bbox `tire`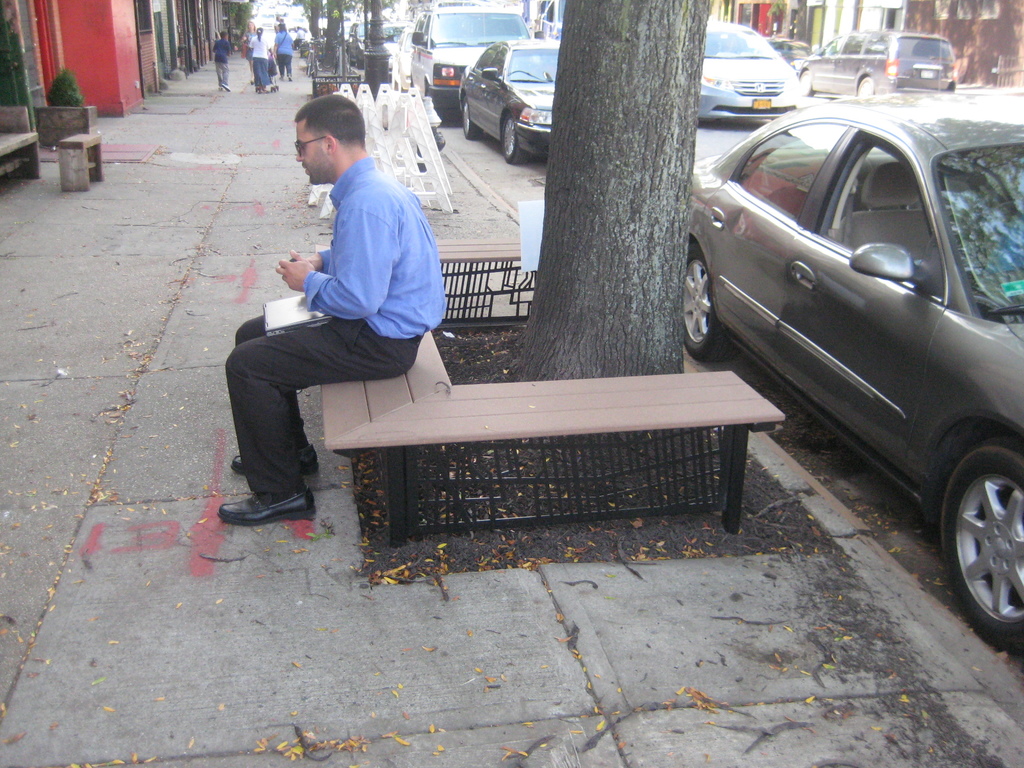
[left=459, top=95, right=477, bottom=141]
